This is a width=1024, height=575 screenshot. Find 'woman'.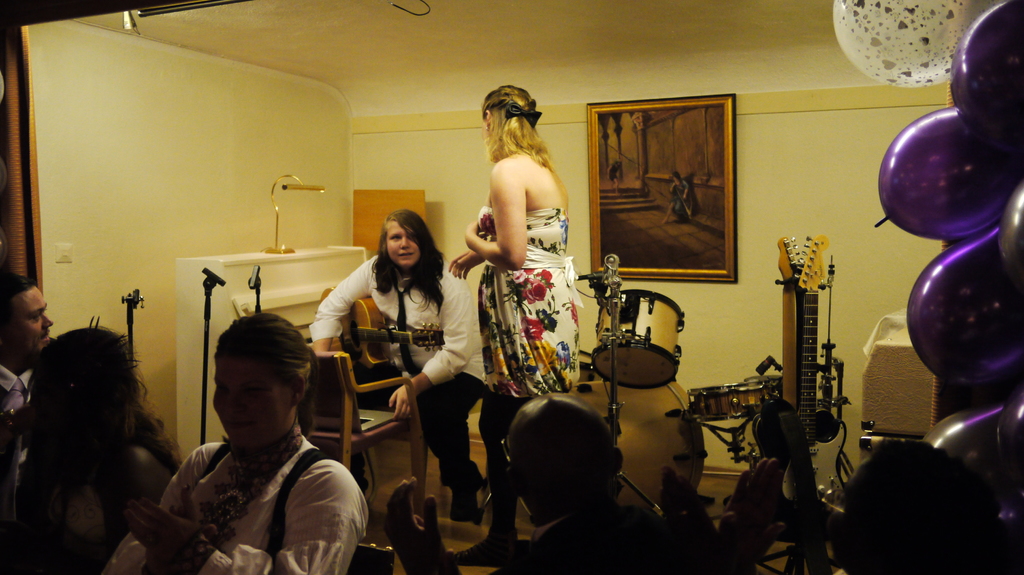
Bounding box: <box>452,83,582,564</box>.
